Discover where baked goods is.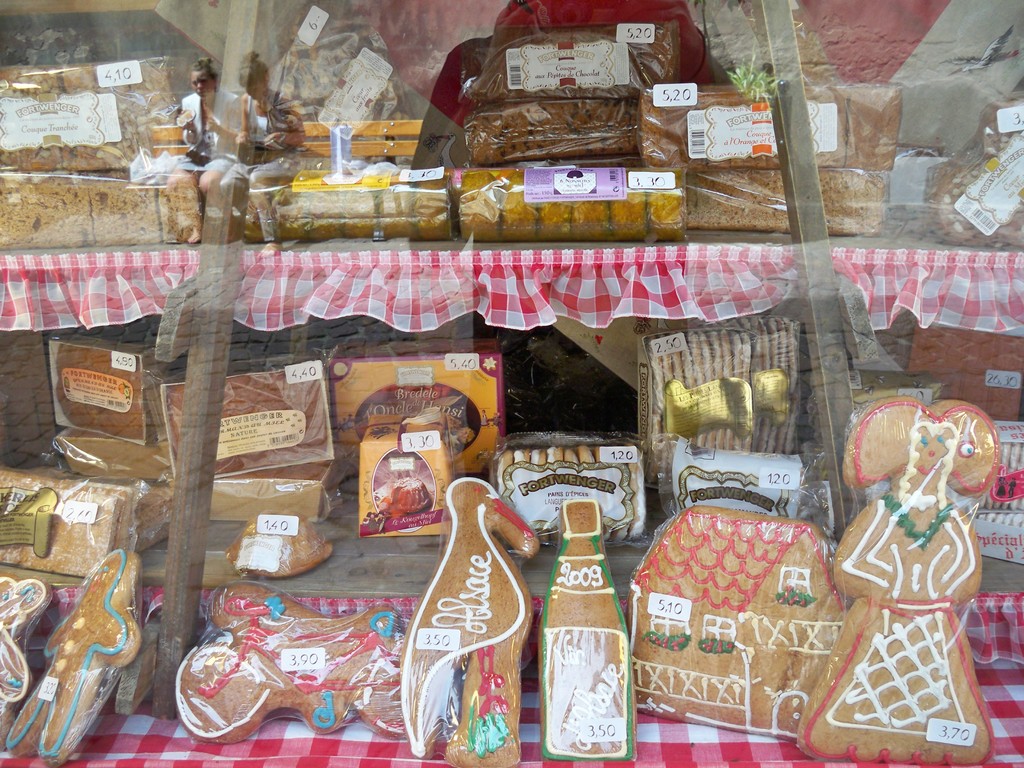
Discovered at (x1=495, y1=441, x2=647, y2=543).
